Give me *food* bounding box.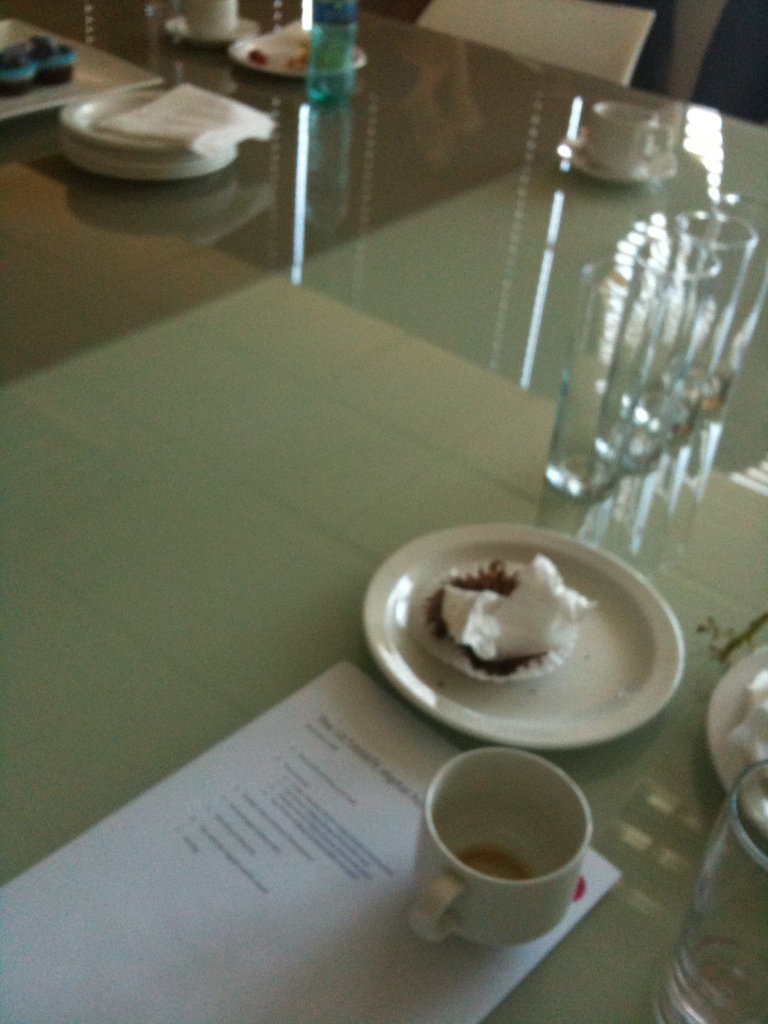
l=367, t=524, r=640, b=696.
